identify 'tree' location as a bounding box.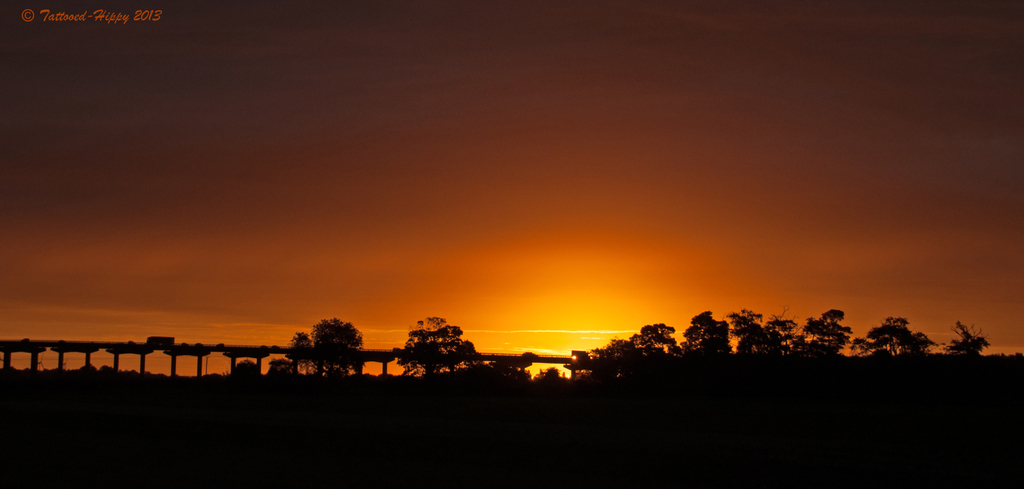
BBox(799, 301, 860, 354).
